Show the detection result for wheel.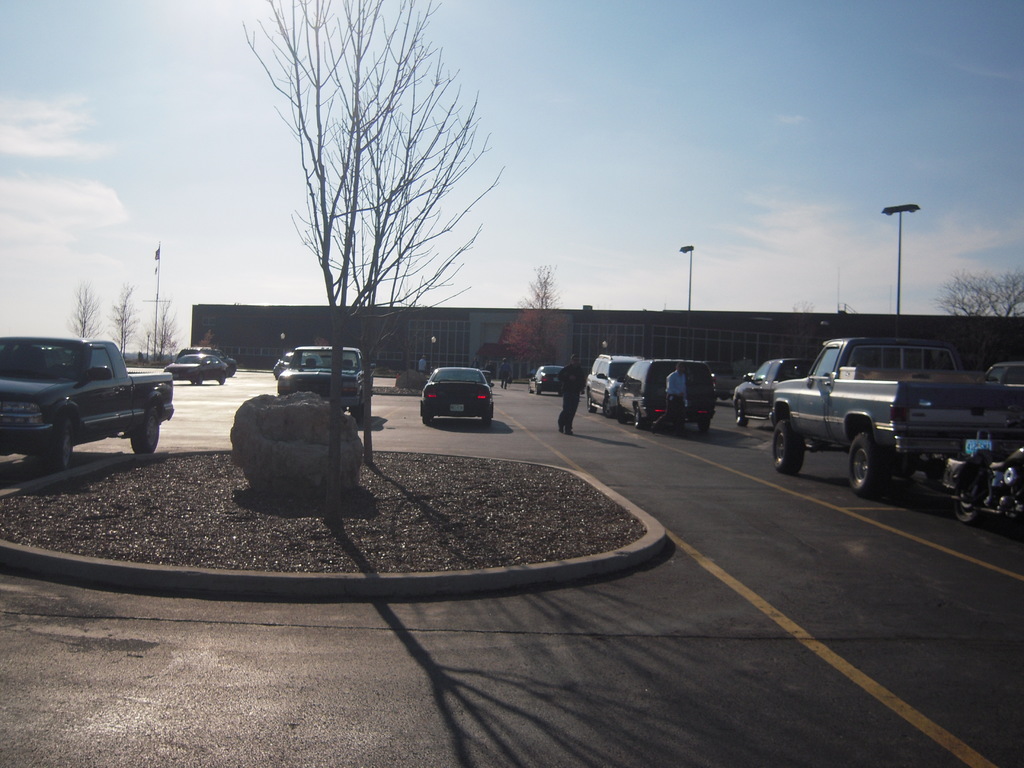
Rect(483, 415, 489, 429).
